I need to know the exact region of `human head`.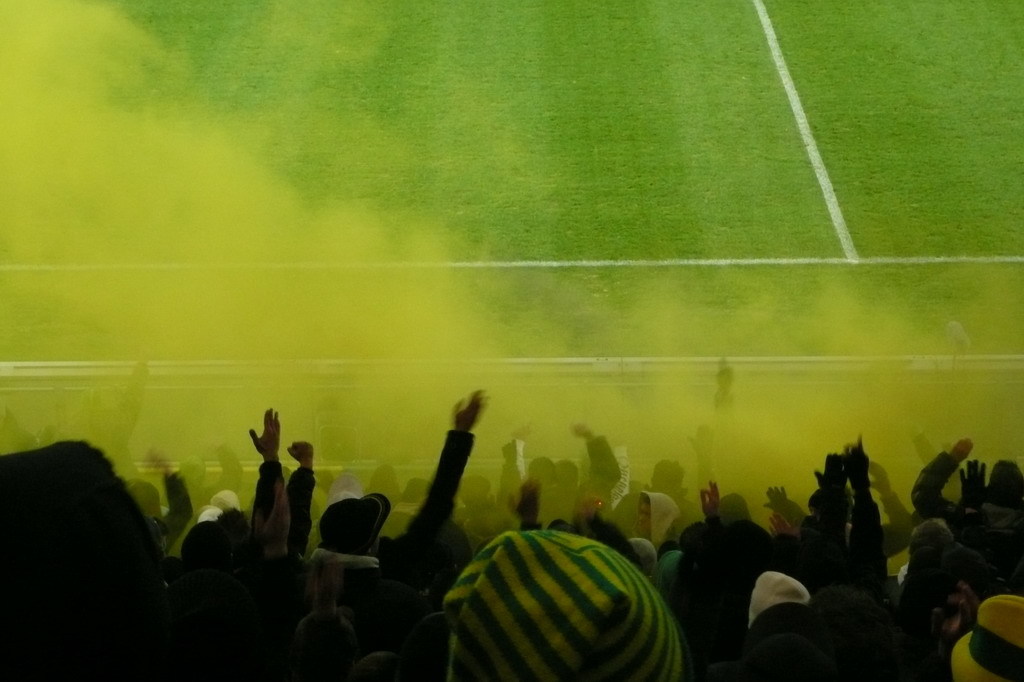
Region: locate(637, 493, 677, 537).
